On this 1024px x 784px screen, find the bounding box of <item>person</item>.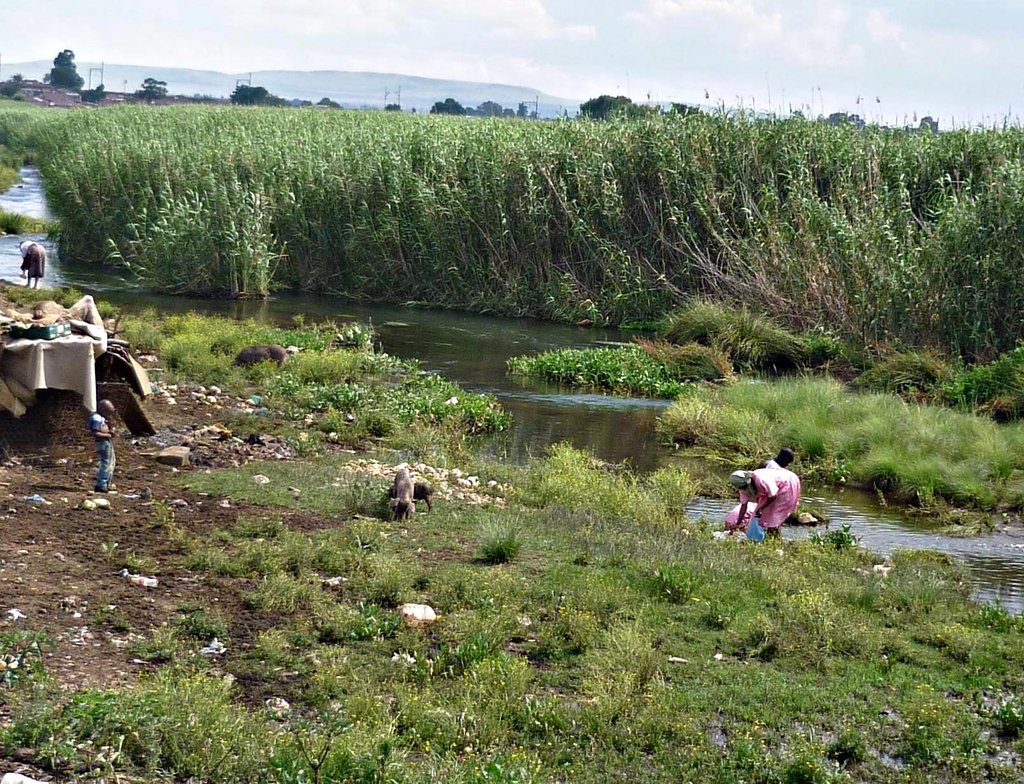
Bounding box: 732,448,810,551.
